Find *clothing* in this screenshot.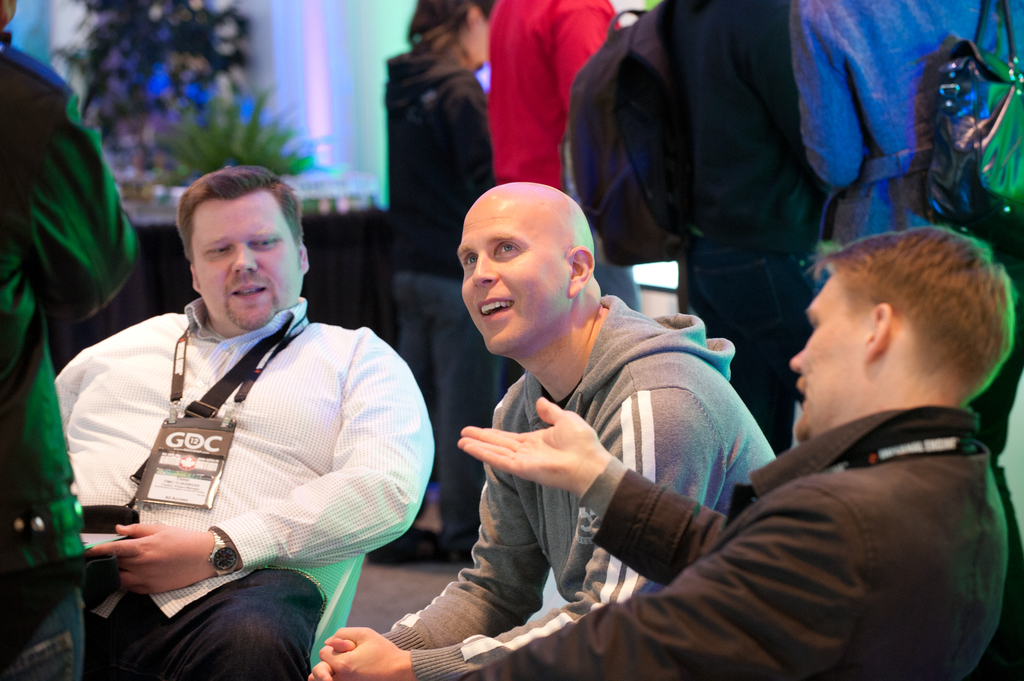
The bounding box for *clothing* is (x1=482, y1=0, x2=646, y2=307).
